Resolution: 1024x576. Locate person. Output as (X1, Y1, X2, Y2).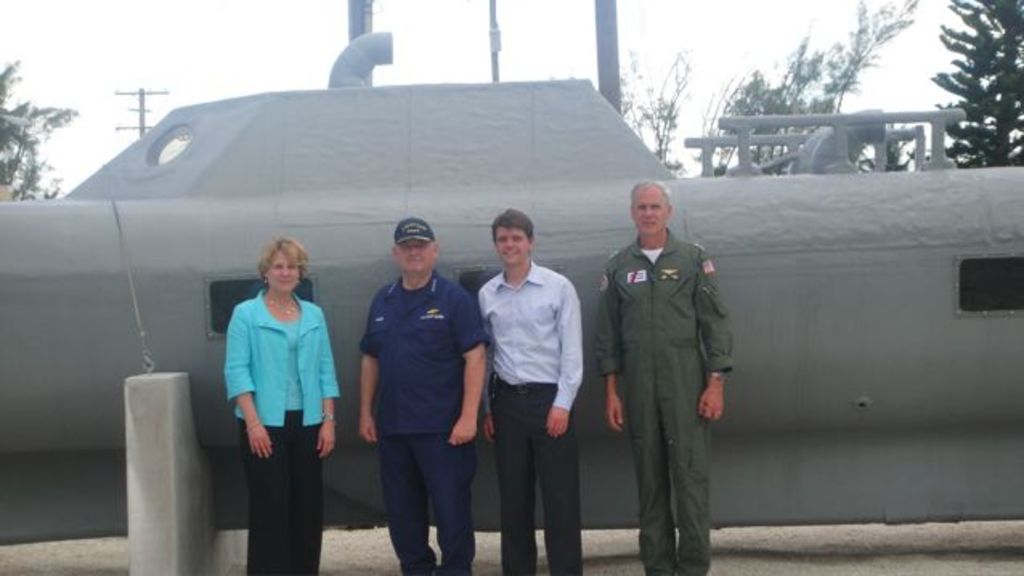
(358, 218, 488, 573).
